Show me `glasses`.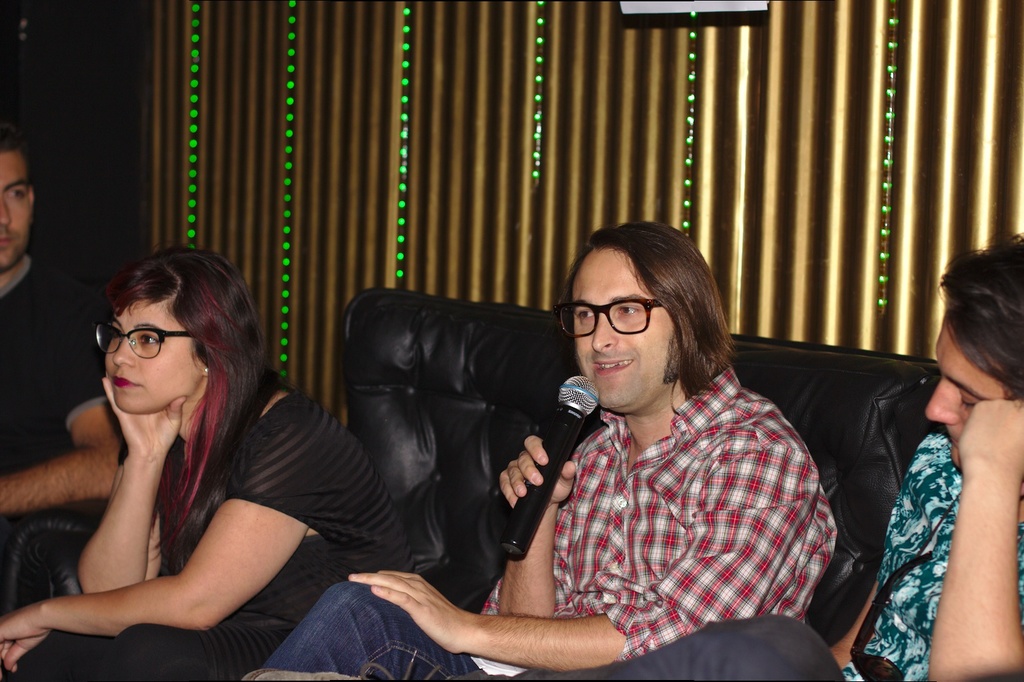
`glasses` is here: (85,326,185,374).
